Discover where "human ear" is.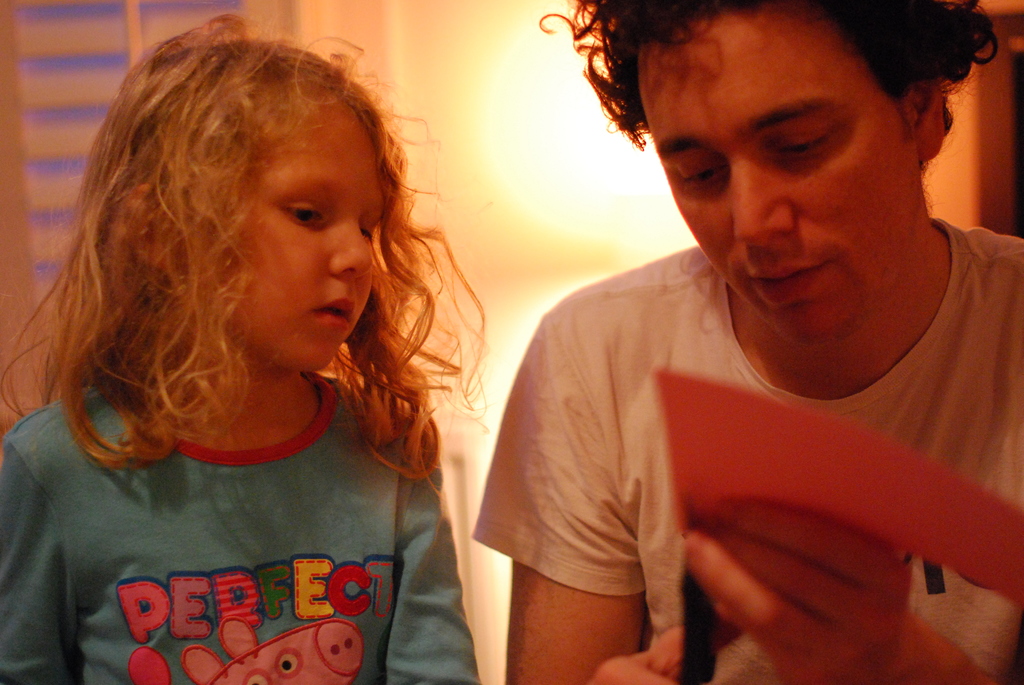
Discovered at {"x1": 913, "y1": 79, "x2": 943, "y2": 161}.
